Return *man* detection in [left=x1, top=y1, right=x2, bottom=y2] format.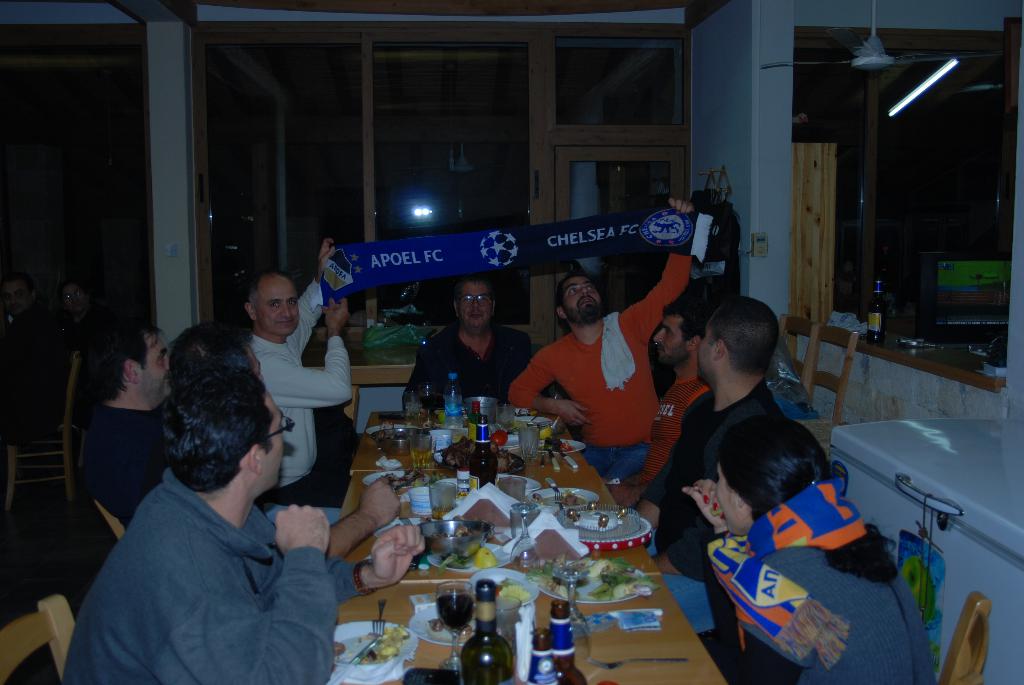
[left=75, top=315, right=173, bottom=557].
